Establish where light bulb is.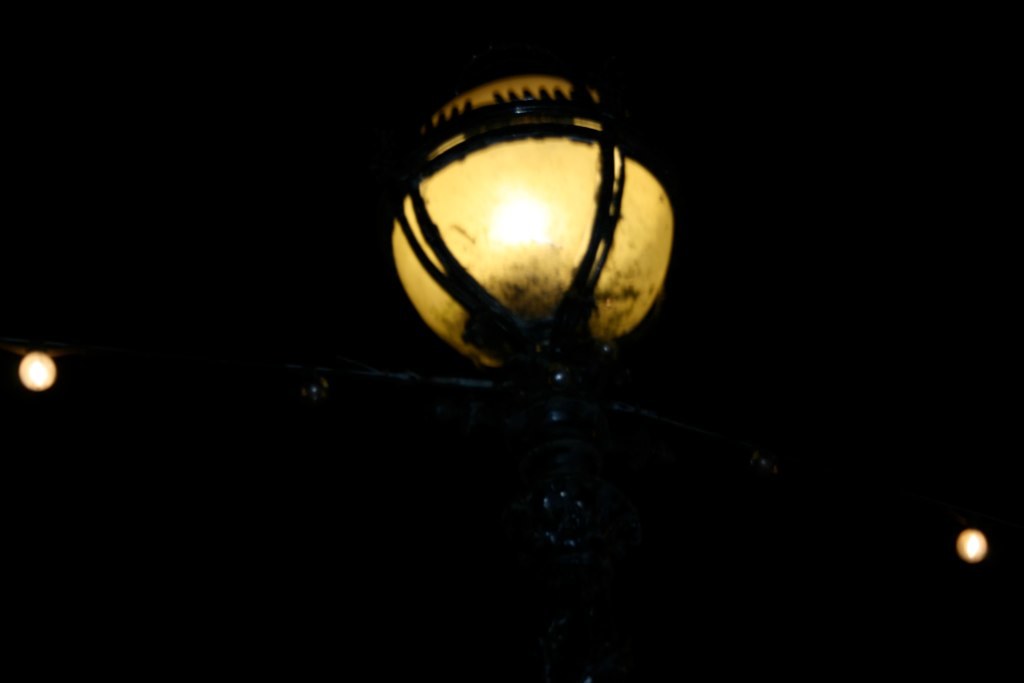
Established at (x1=380, y1=117, x2=726, y2=523).
